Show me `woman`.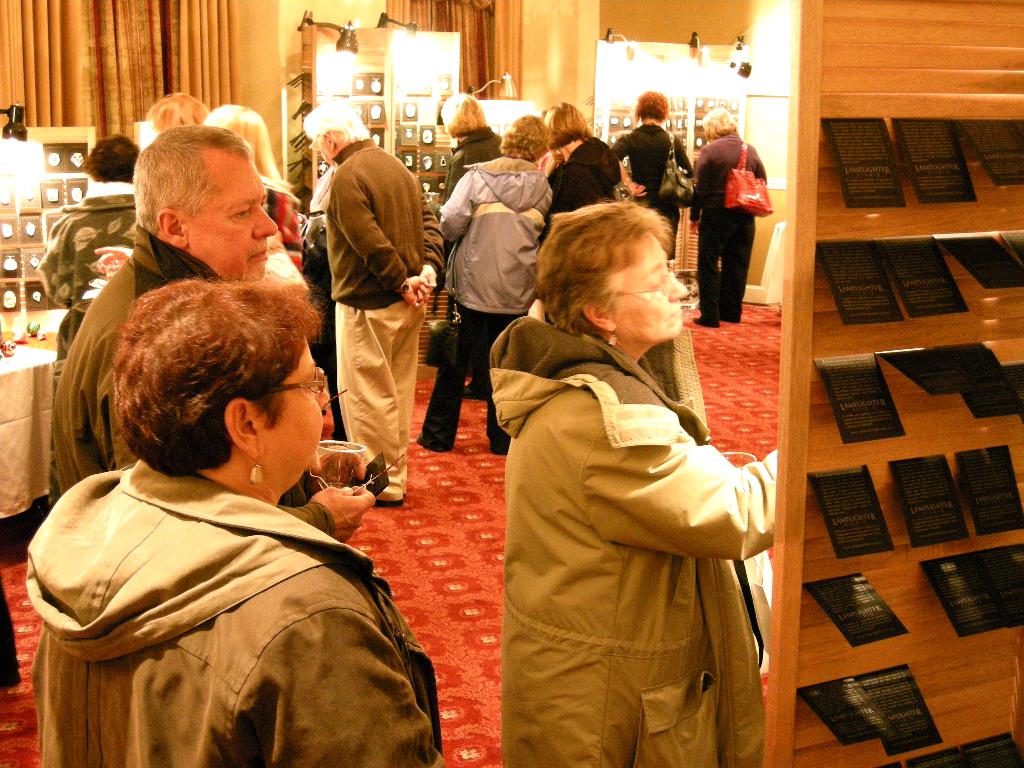
`woman` is here: [x1=22, y1=277, x2=445, y2=767].
